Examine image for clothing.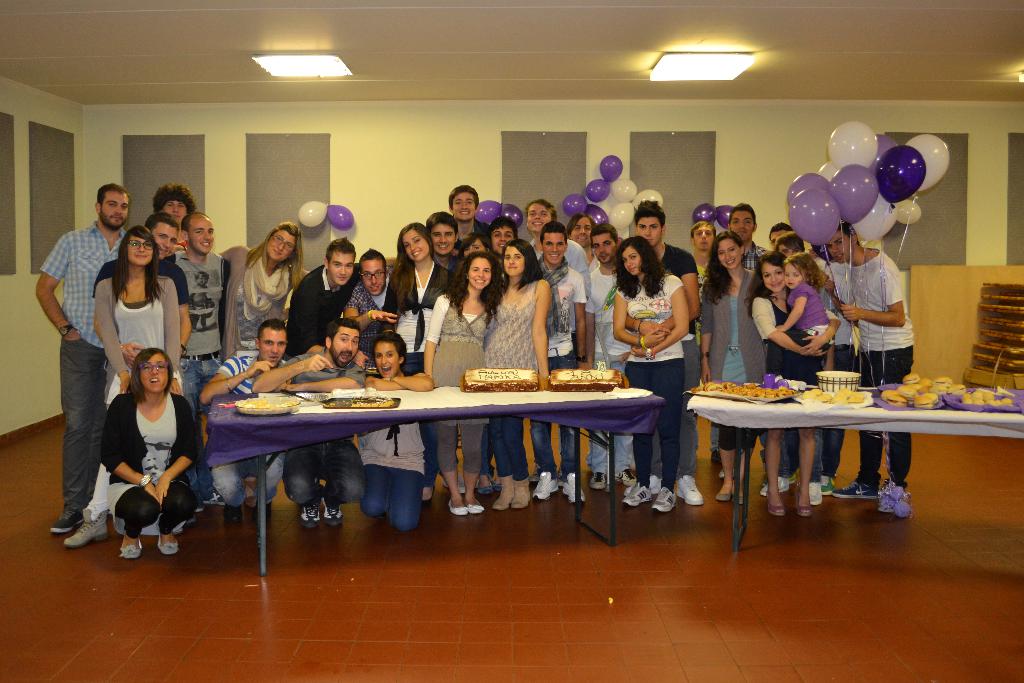
Examination result: select_region(206, 245, 312, 364).
